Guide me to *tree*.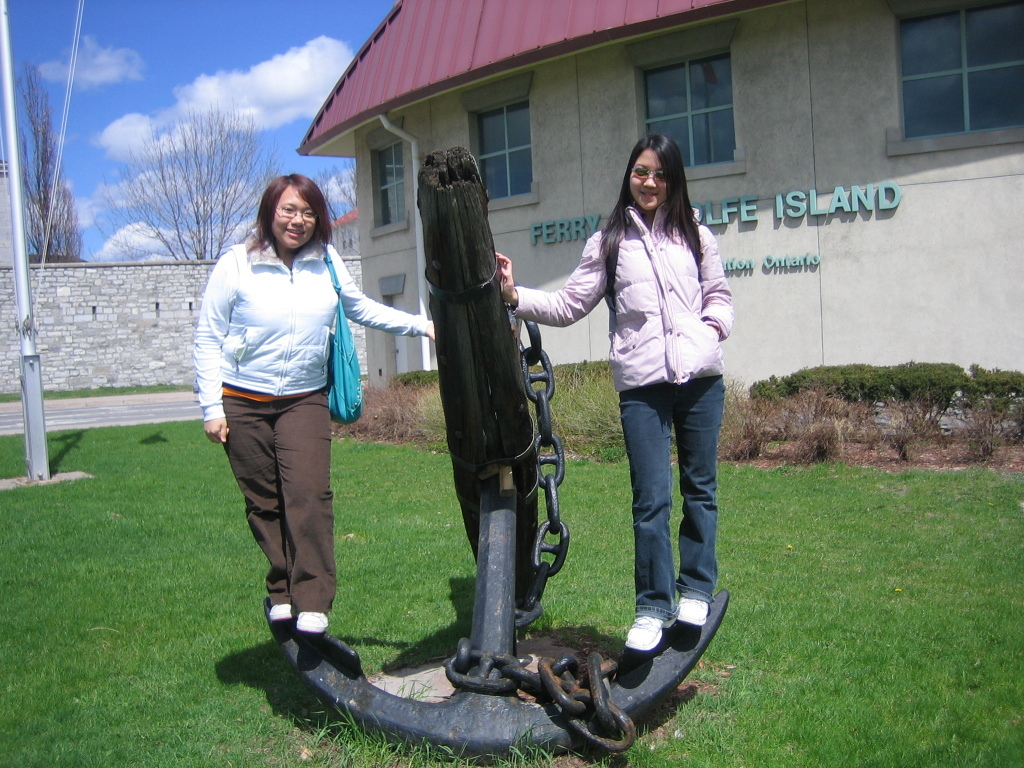
Guidance: [87,93,296,259].
